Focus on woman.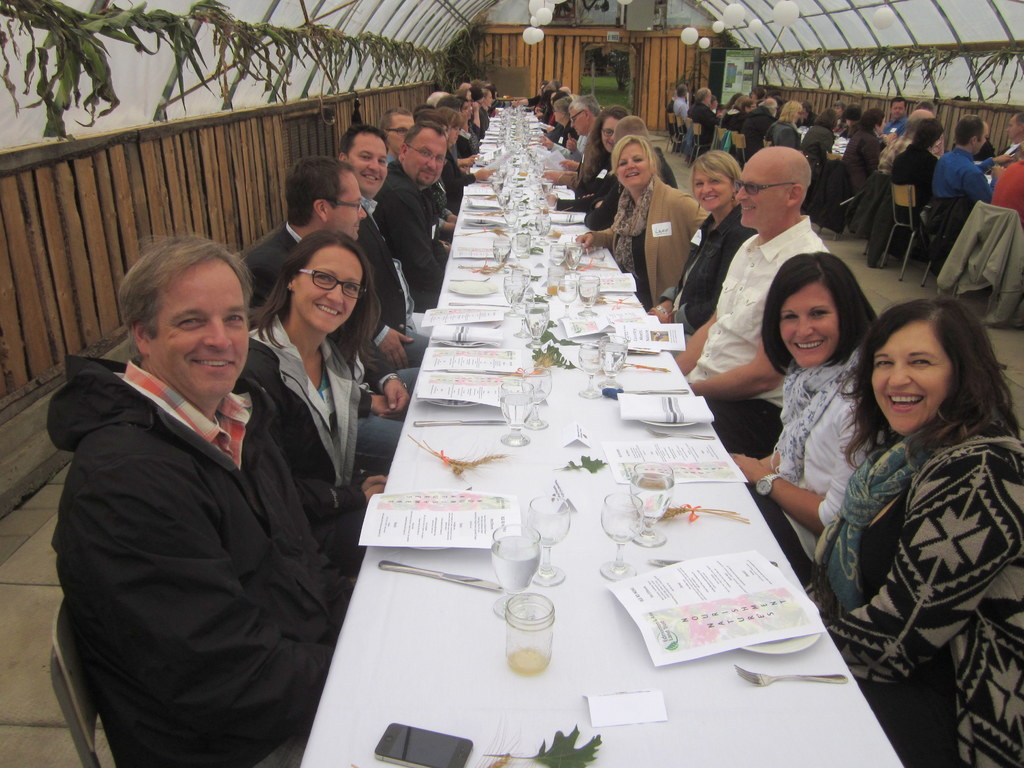
Focused at pyautogui.locateOnScreen(551, 94, 580, 148).
